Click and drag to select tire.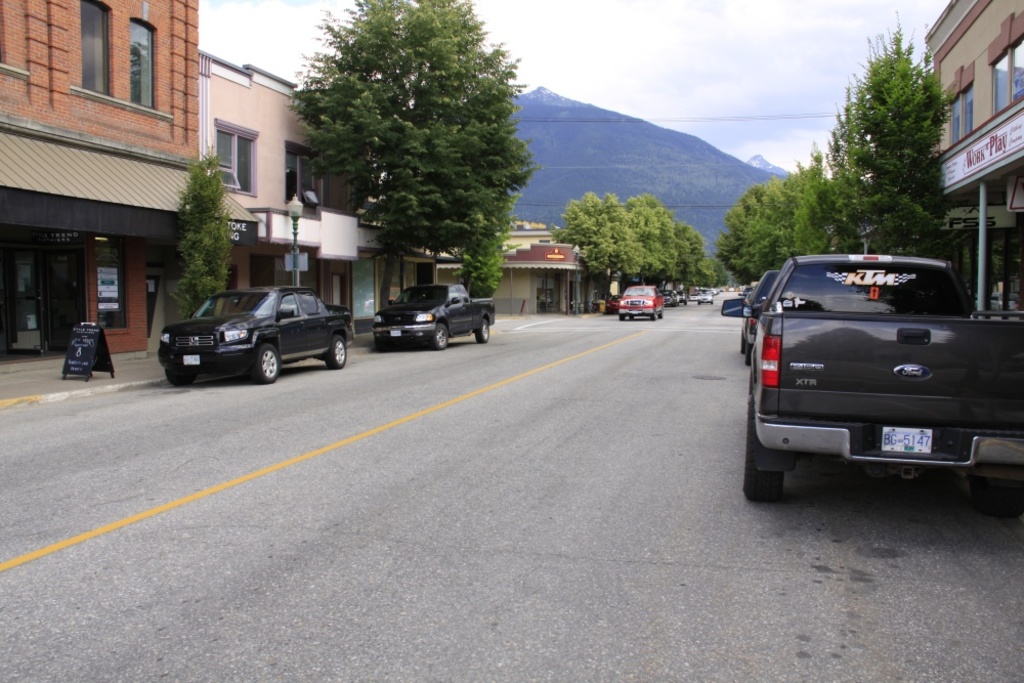
Selection: 970:483:1023:514.
